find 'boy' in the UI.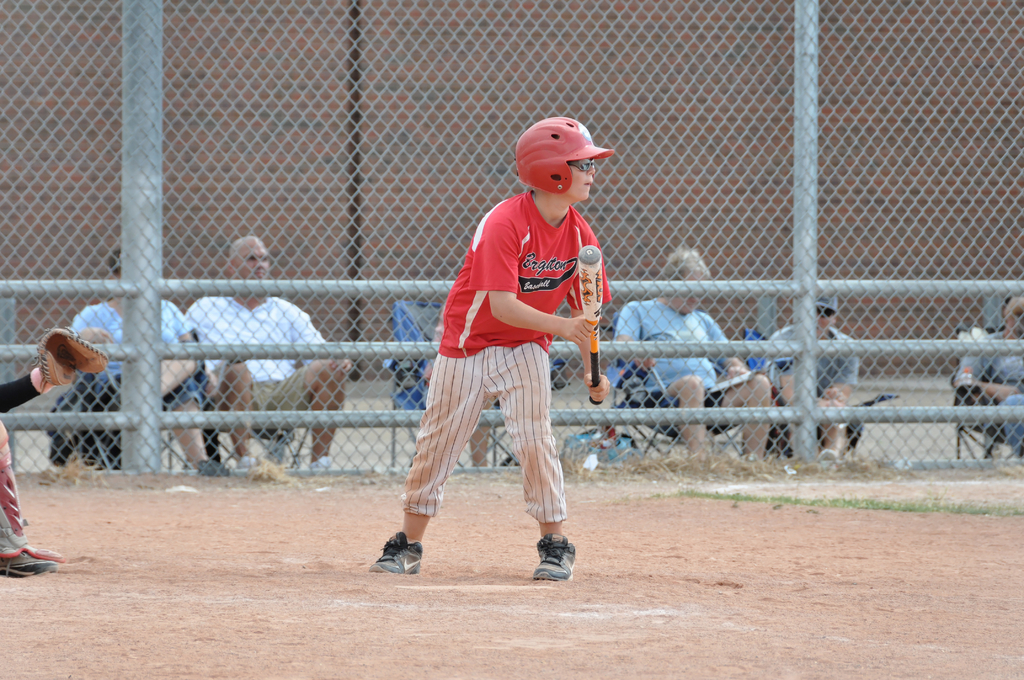
UI element at BBox(376, 142, 628, 563).
